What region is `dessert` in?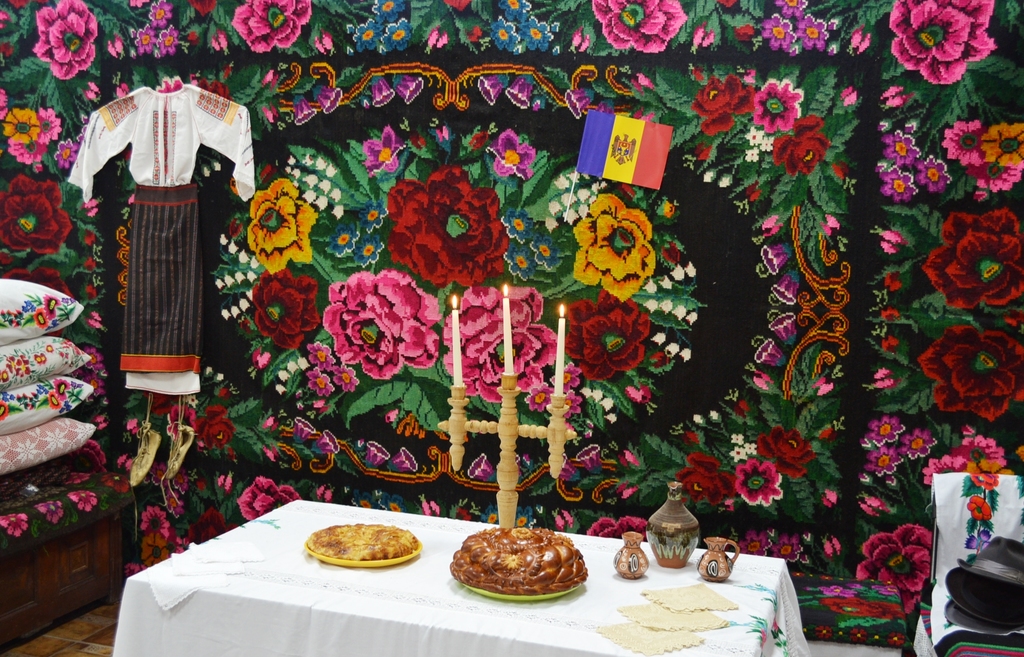
(450,540,569,607).
